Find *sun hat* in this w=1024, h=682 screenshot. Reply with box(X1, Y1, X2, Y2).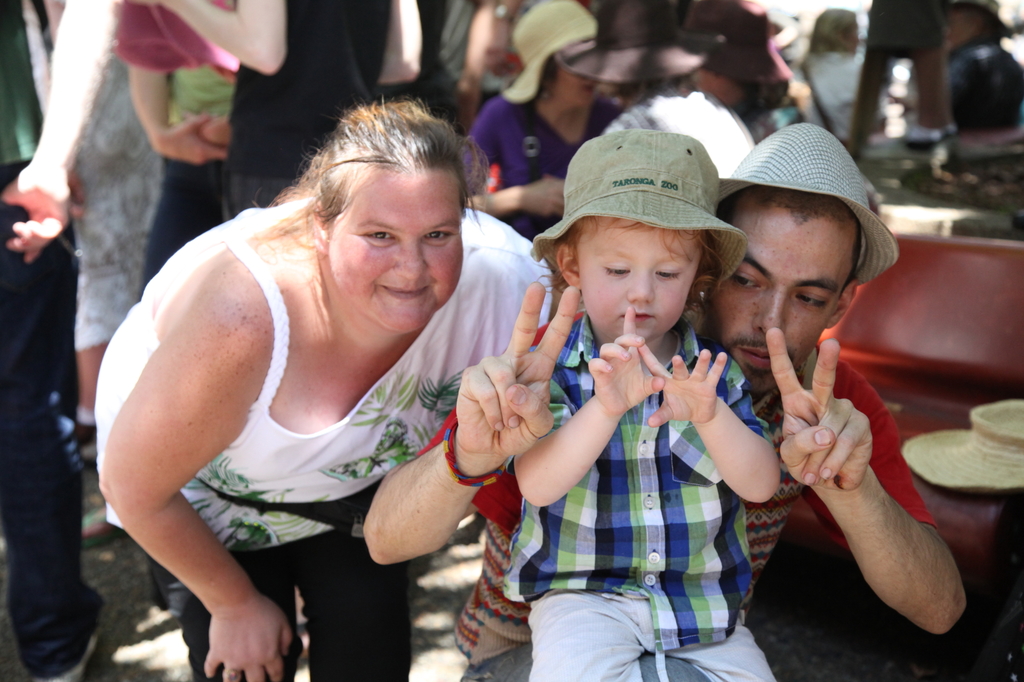
box(719, 118, 874, 207).
